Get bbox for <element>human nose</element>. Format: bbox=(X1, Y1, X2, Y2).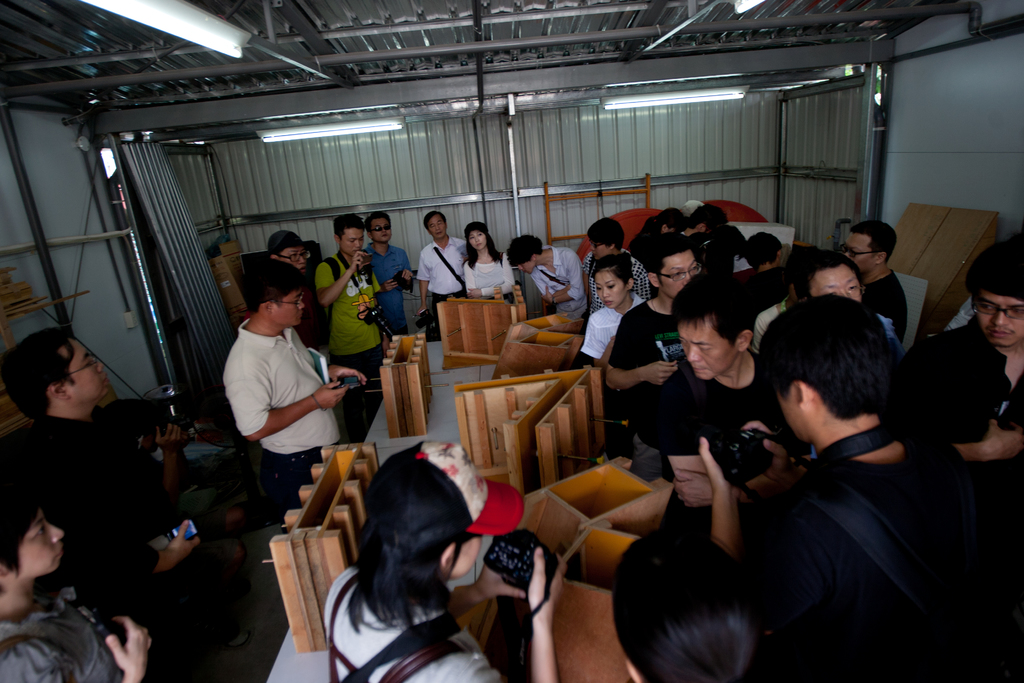
bbox=(92, 358, 104, 374).
